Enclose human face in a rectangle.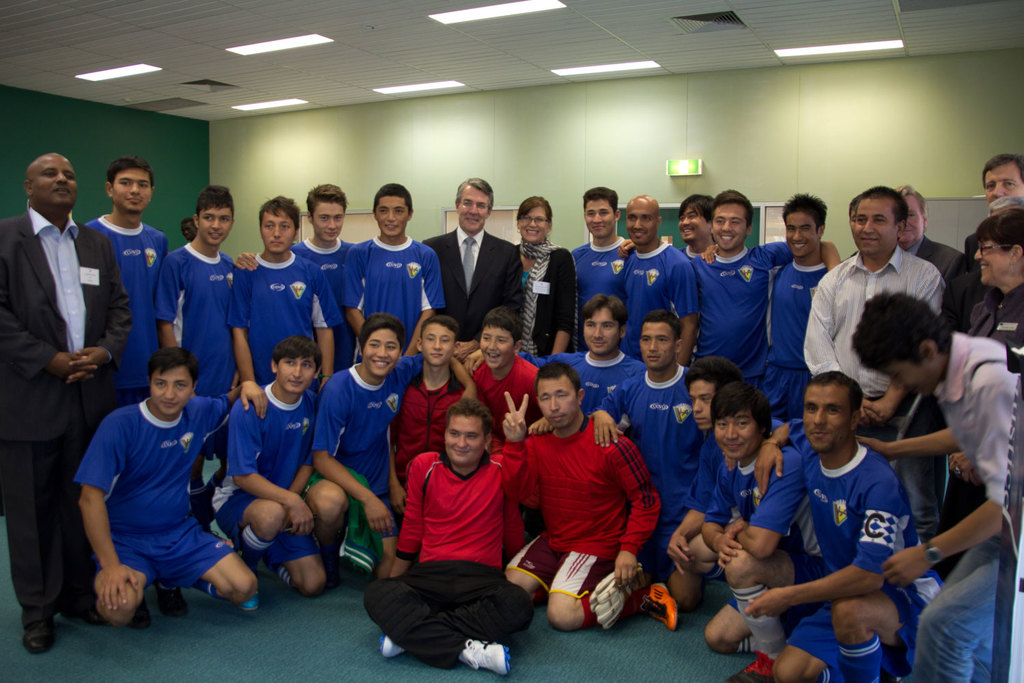
198, 200, 232, 245.
